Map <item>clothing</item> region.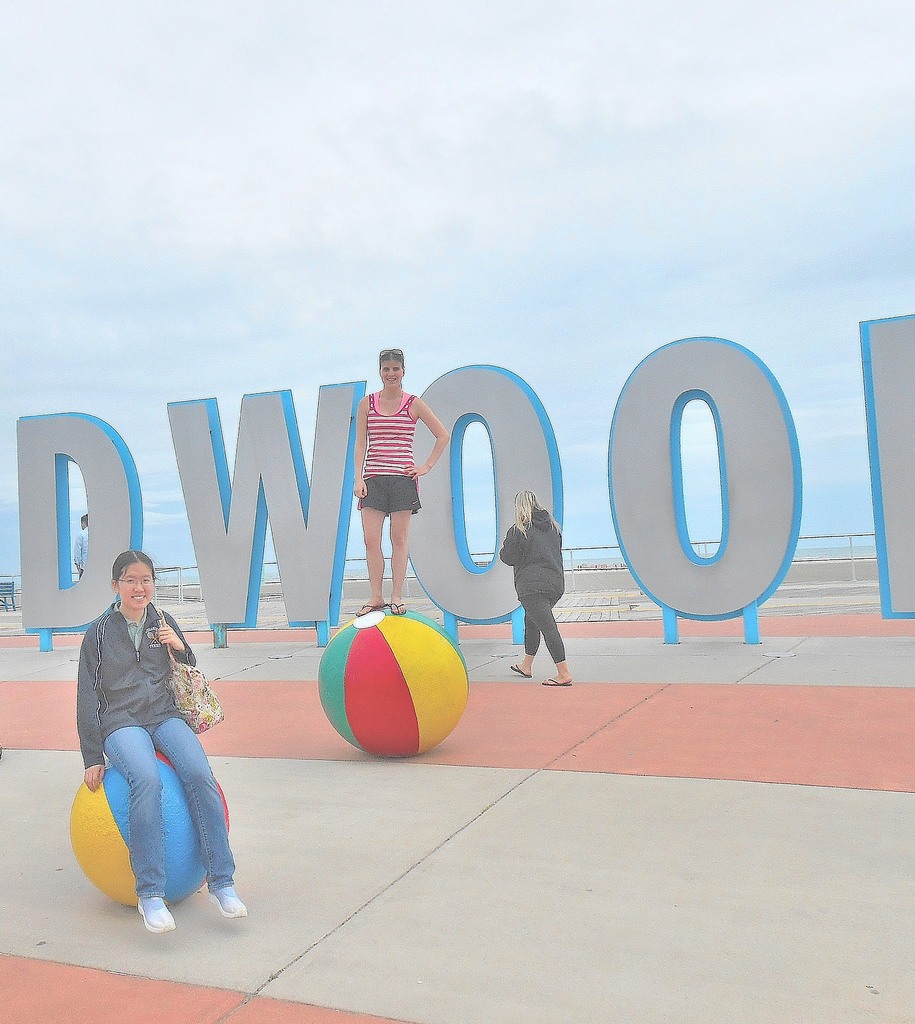
Mapped to region(74, 596, 246, 904).
